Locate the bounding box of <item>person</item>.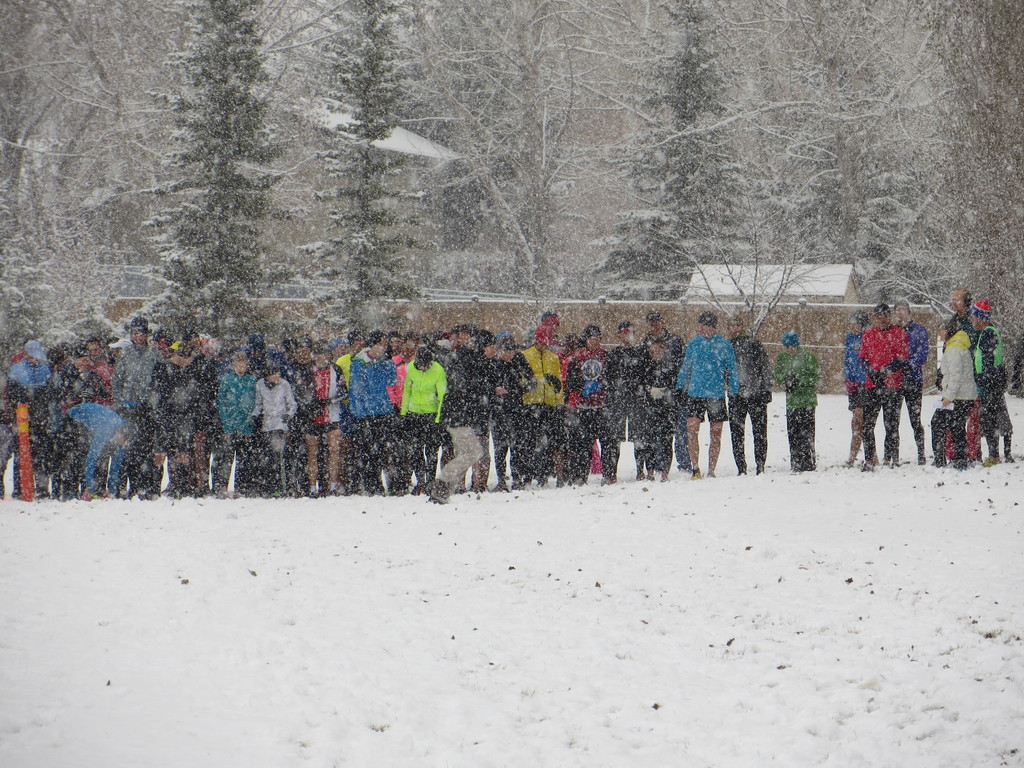
Bounding box: x1=400, y1=345, x2=453, y2=493.
